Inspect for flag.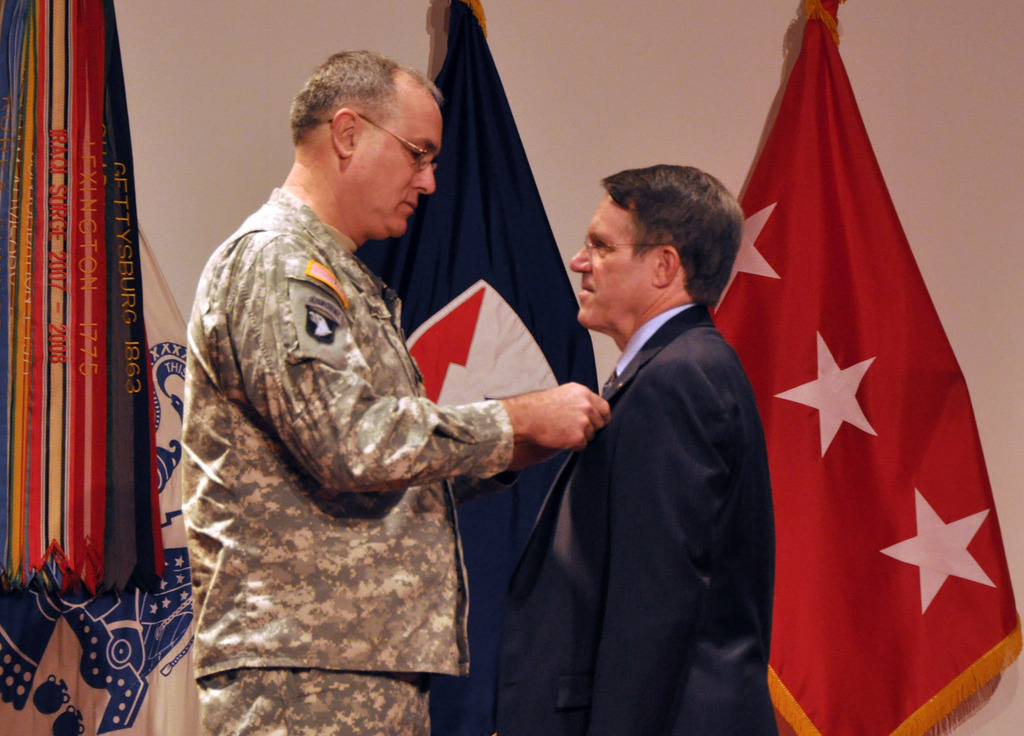
Inspection: <bbox>0, 216, 206, 735</bbox>.
